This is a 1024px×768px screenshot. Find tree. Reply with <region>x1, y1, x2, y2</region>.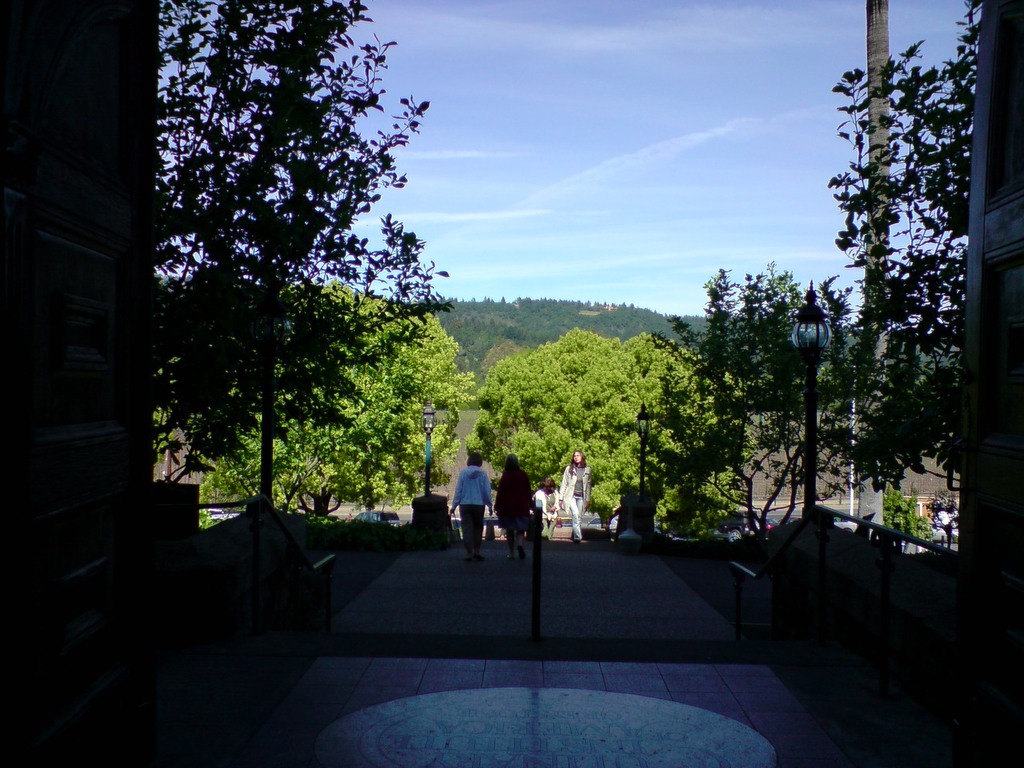
<region>822, 0, 982, 494</region>.
